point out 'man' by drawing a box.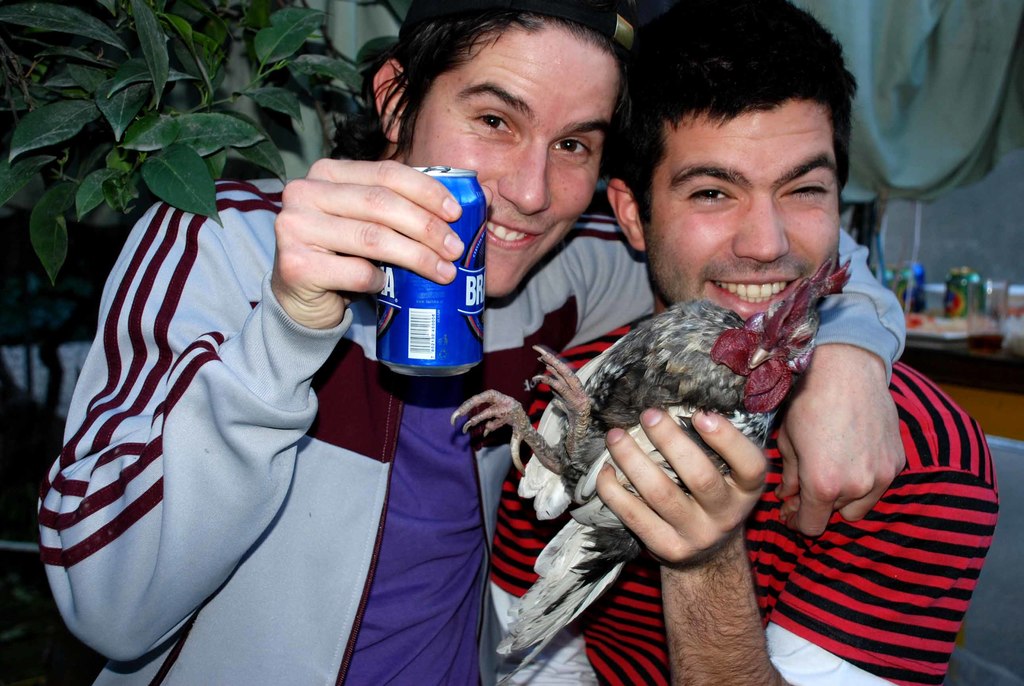
36/0/908/685.
